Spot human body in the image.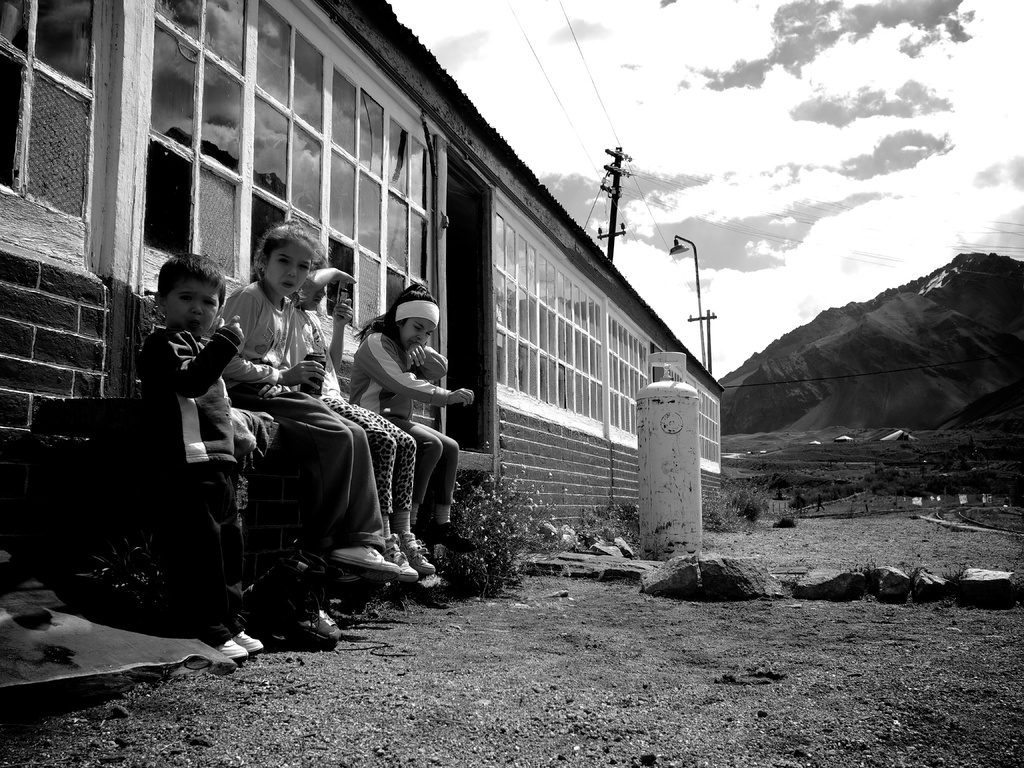
human body found at {"left": 291, "top": 309, "right": 442, "bottom": 575}.
